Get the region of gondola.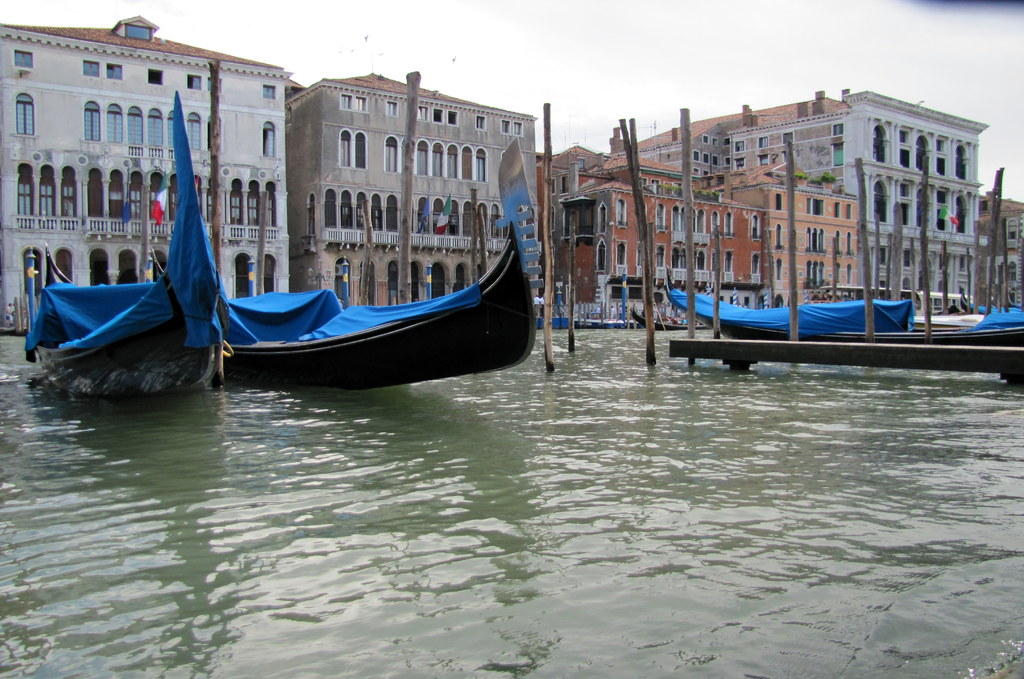
[left=29, top=84, right=264, bottom=397].
